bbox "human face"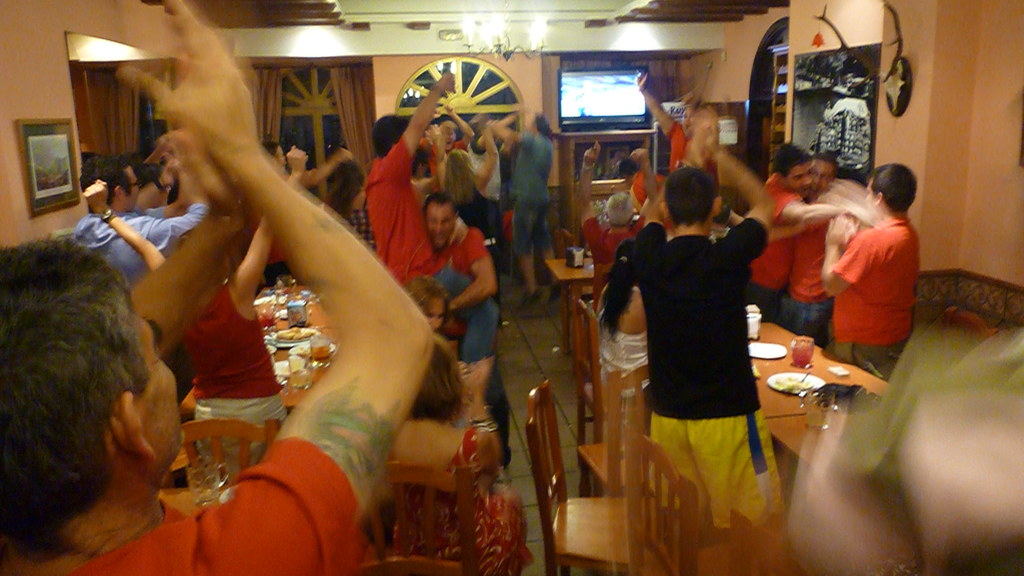
(422, 303, 449, 328)
